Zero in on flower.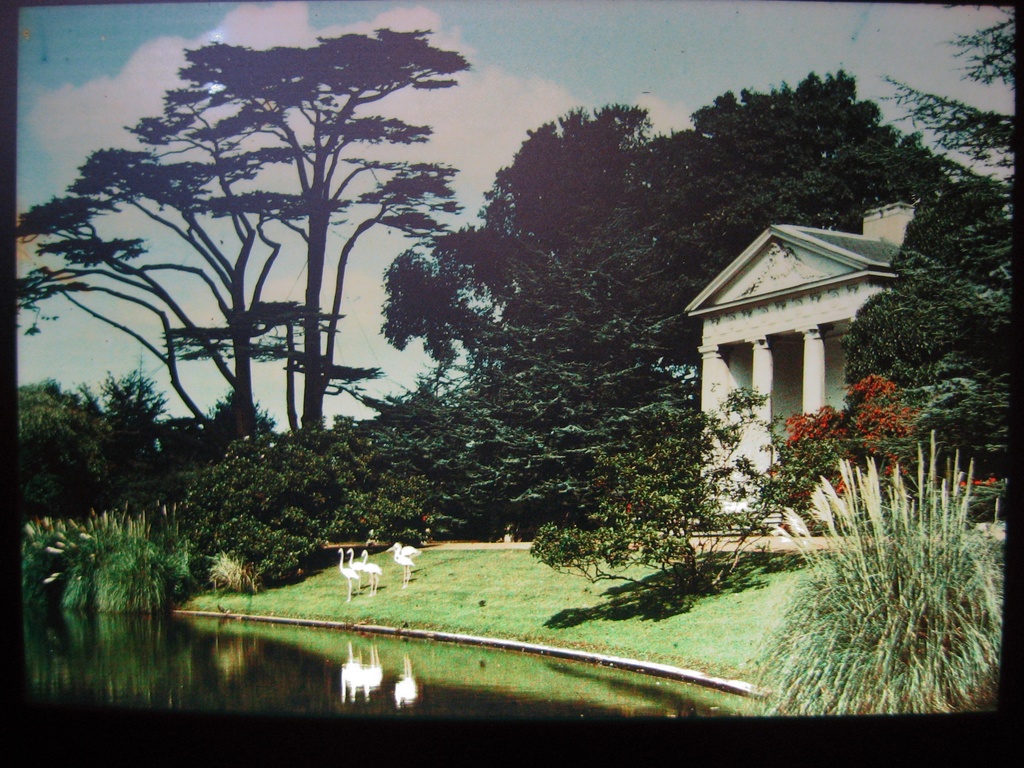
Zeroed in: l=359, t=518, r=364, b=524.
